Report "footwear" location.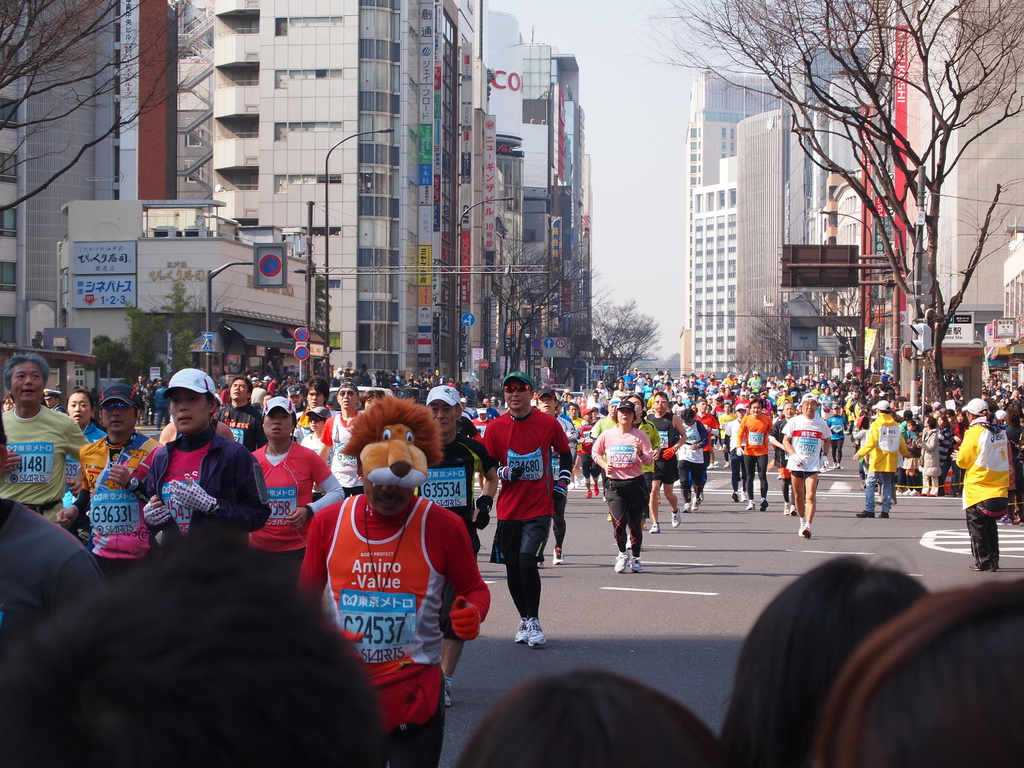
Report: {"left": 897, "top": 492, "right": 900, "bottom": 494}.
